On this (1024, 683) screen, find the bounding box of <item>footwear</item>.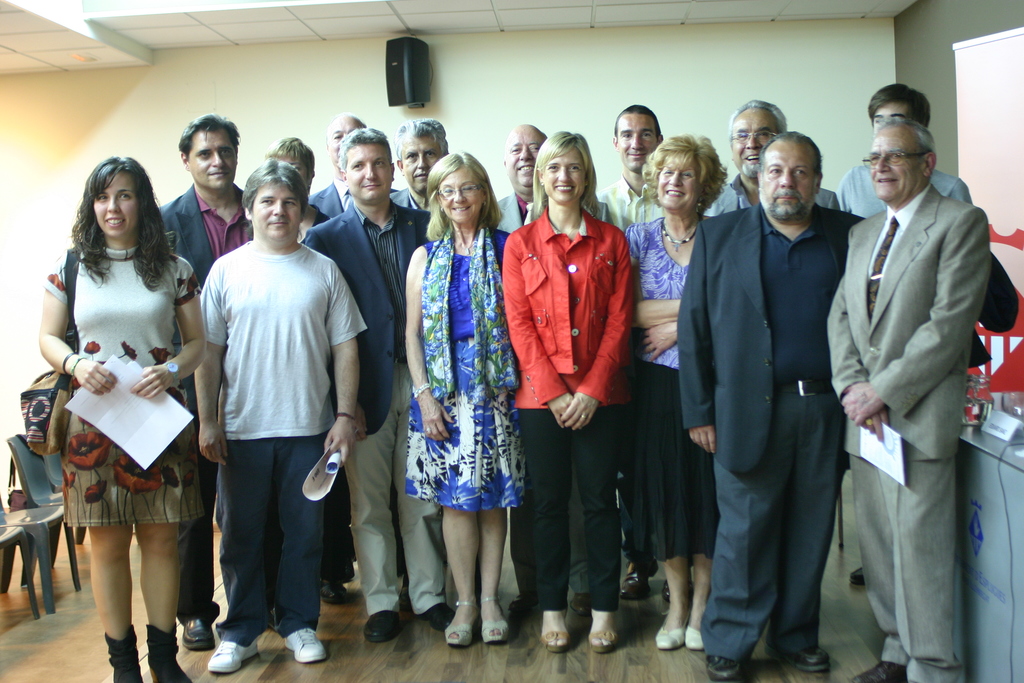
Bounding box: 110,616,143,682.
